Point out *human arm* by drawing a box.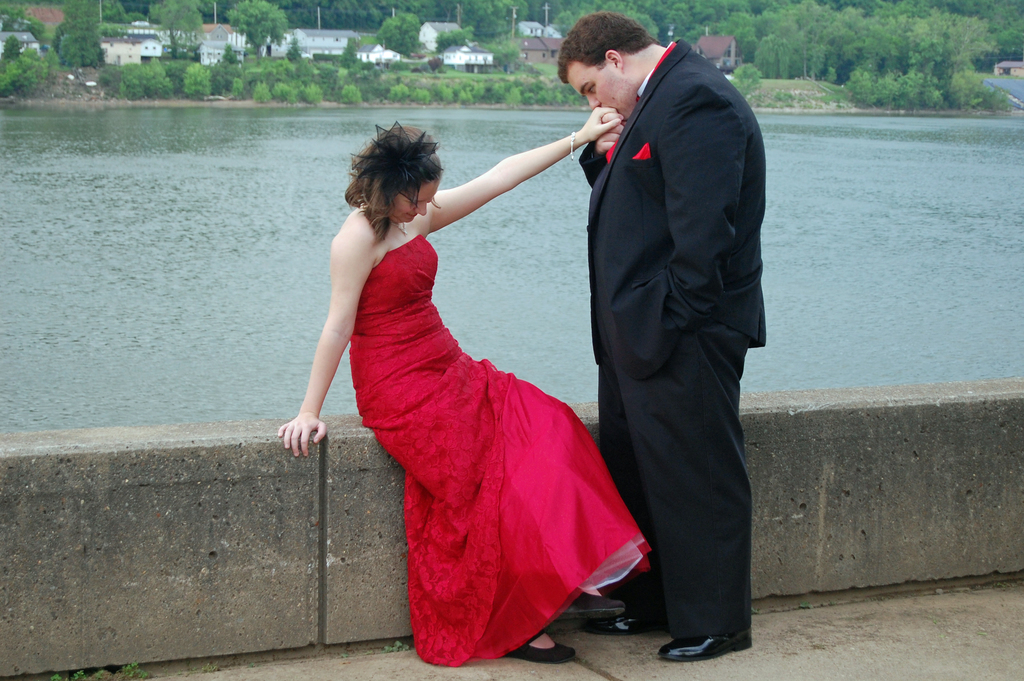
pyautogui.locateOnScreen(420, 115, 612, 242).
